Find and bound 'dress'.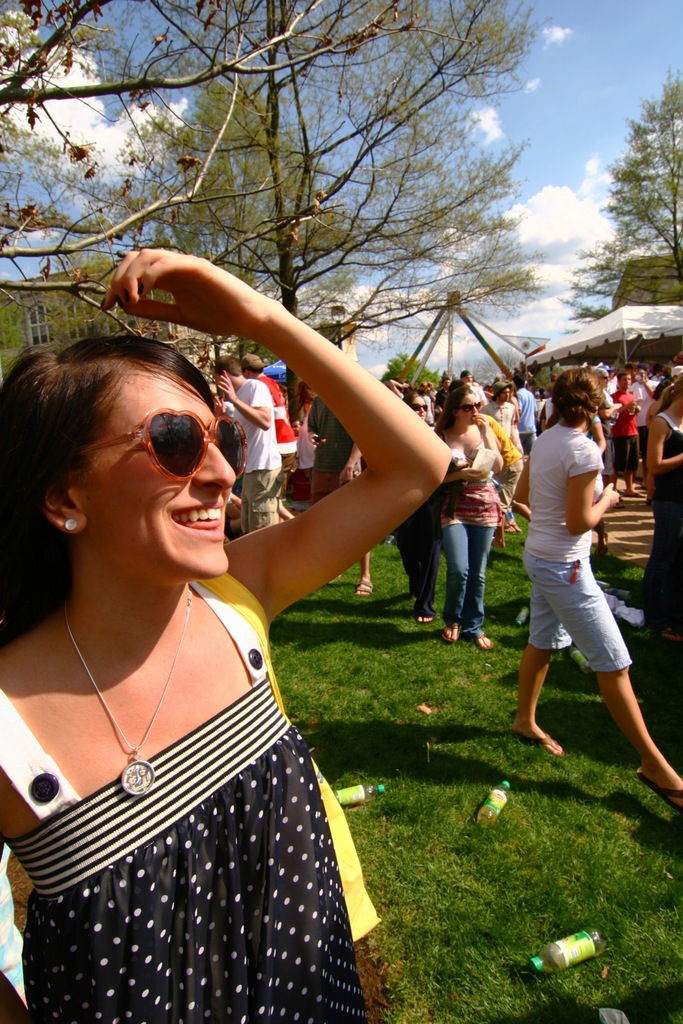
Bound: [left=20, top=505, right=390, bottom=1014].
